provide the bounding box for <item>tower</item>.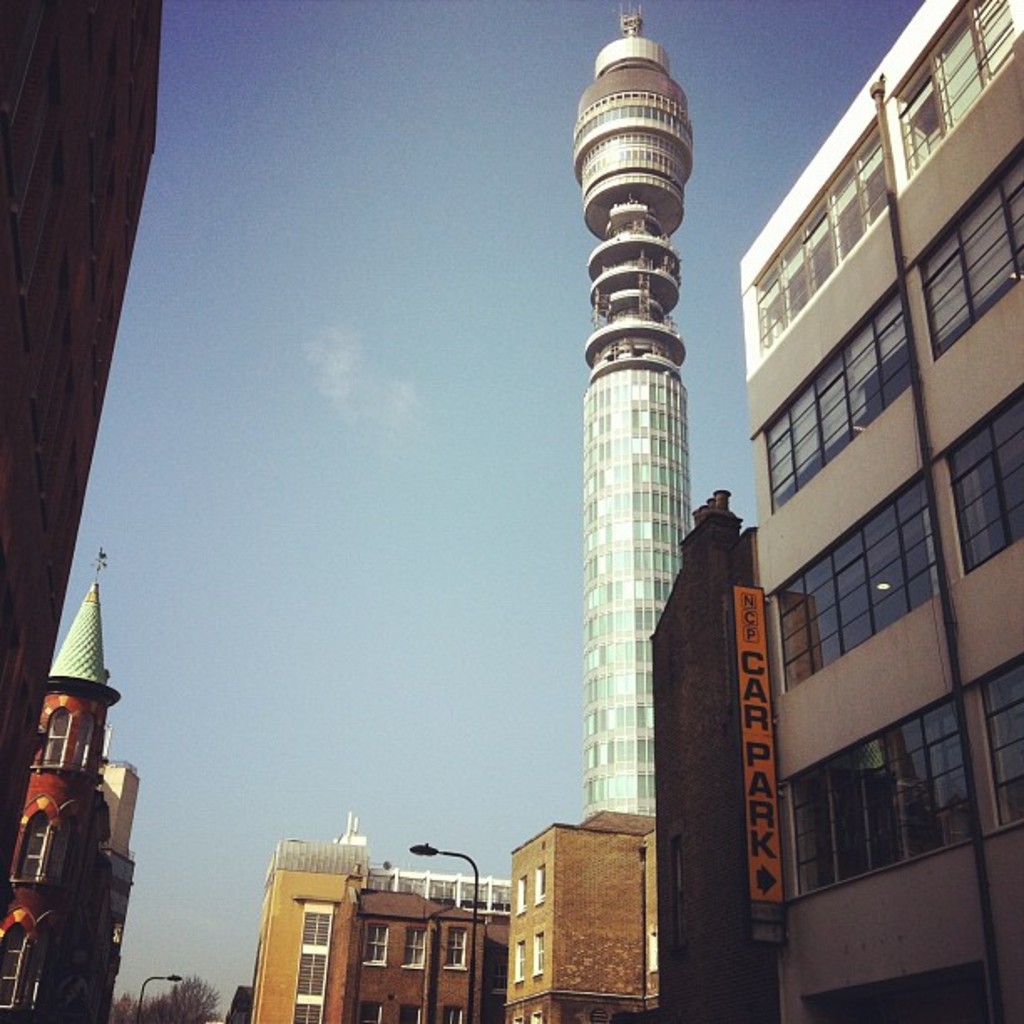
left=641, top=477, right=780, bottom=1022.
